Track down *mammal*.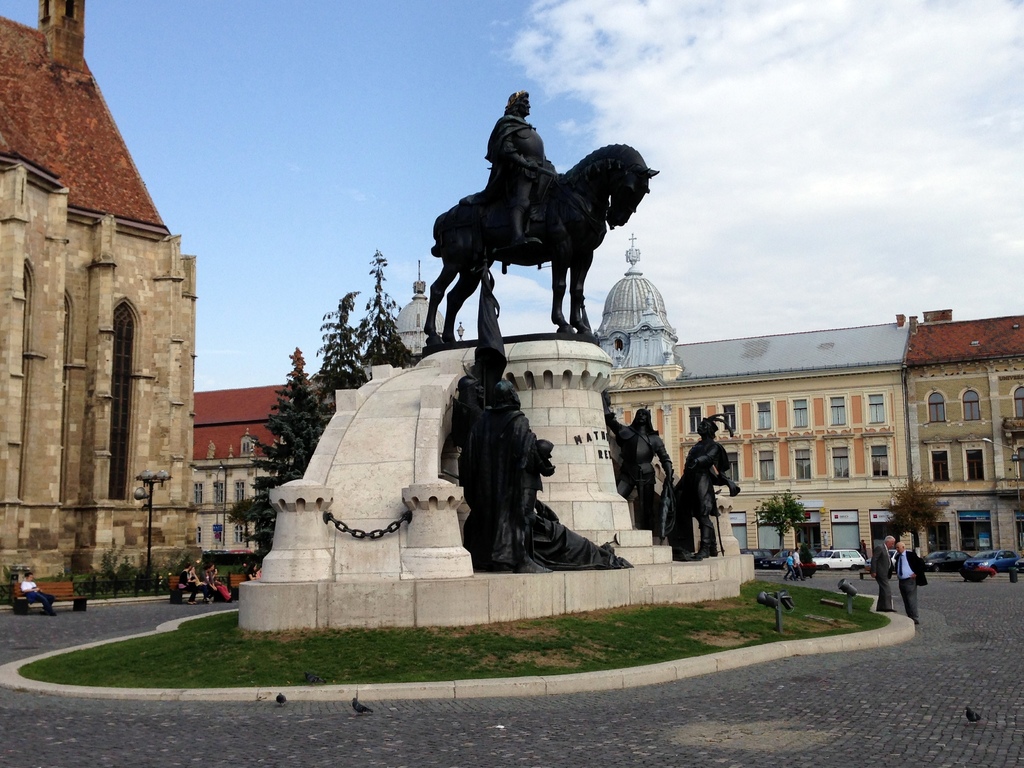
Tracked to BBox(671, 431, 740, 564).
